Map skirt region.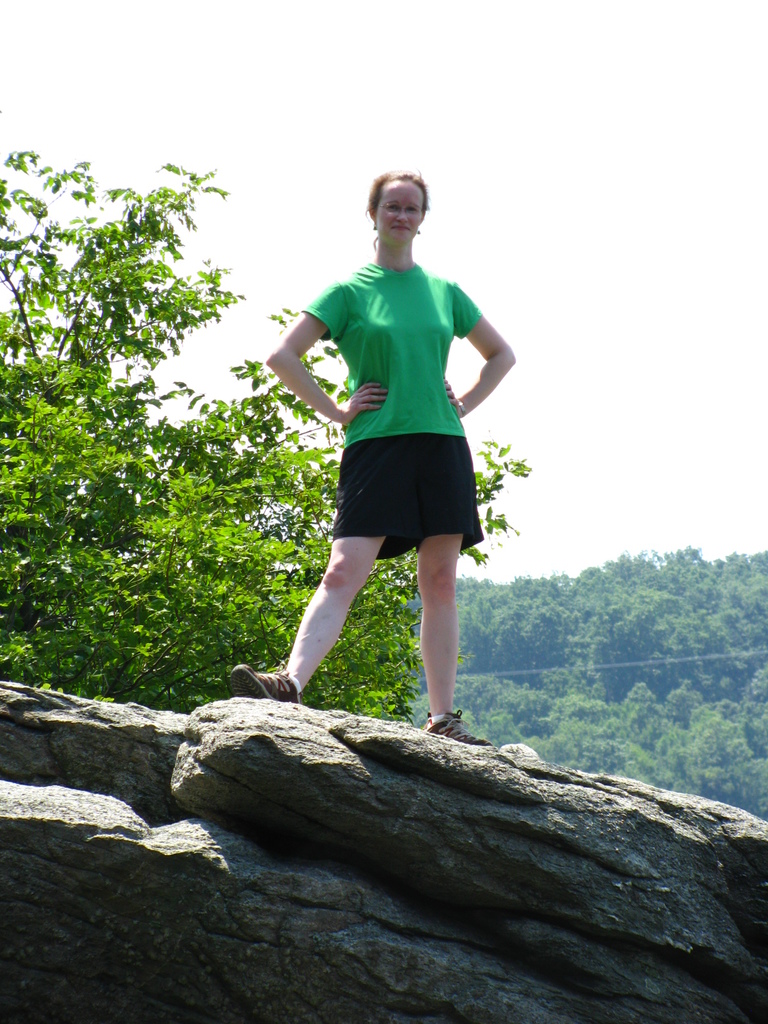
Mapped to [327,429,481,559].
